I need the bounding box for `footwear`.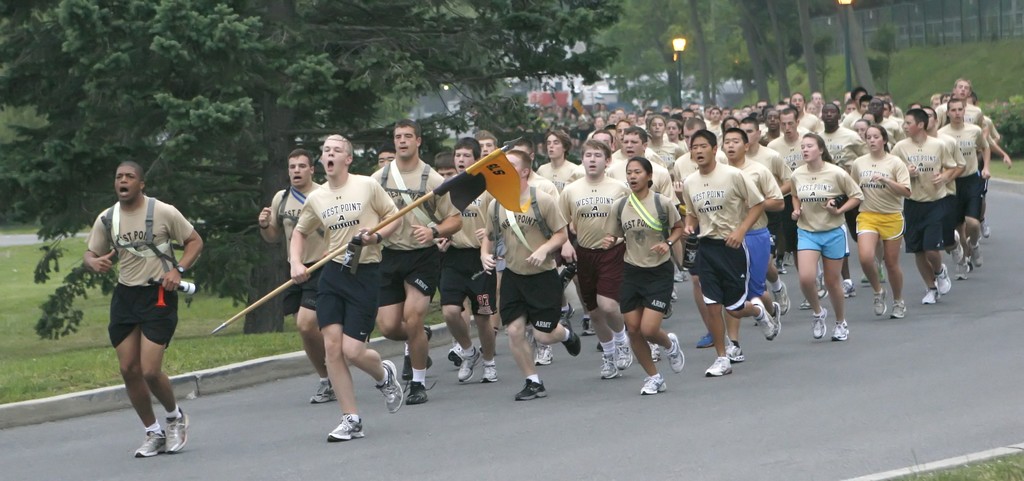
Here it is: 562/315/584/357.
